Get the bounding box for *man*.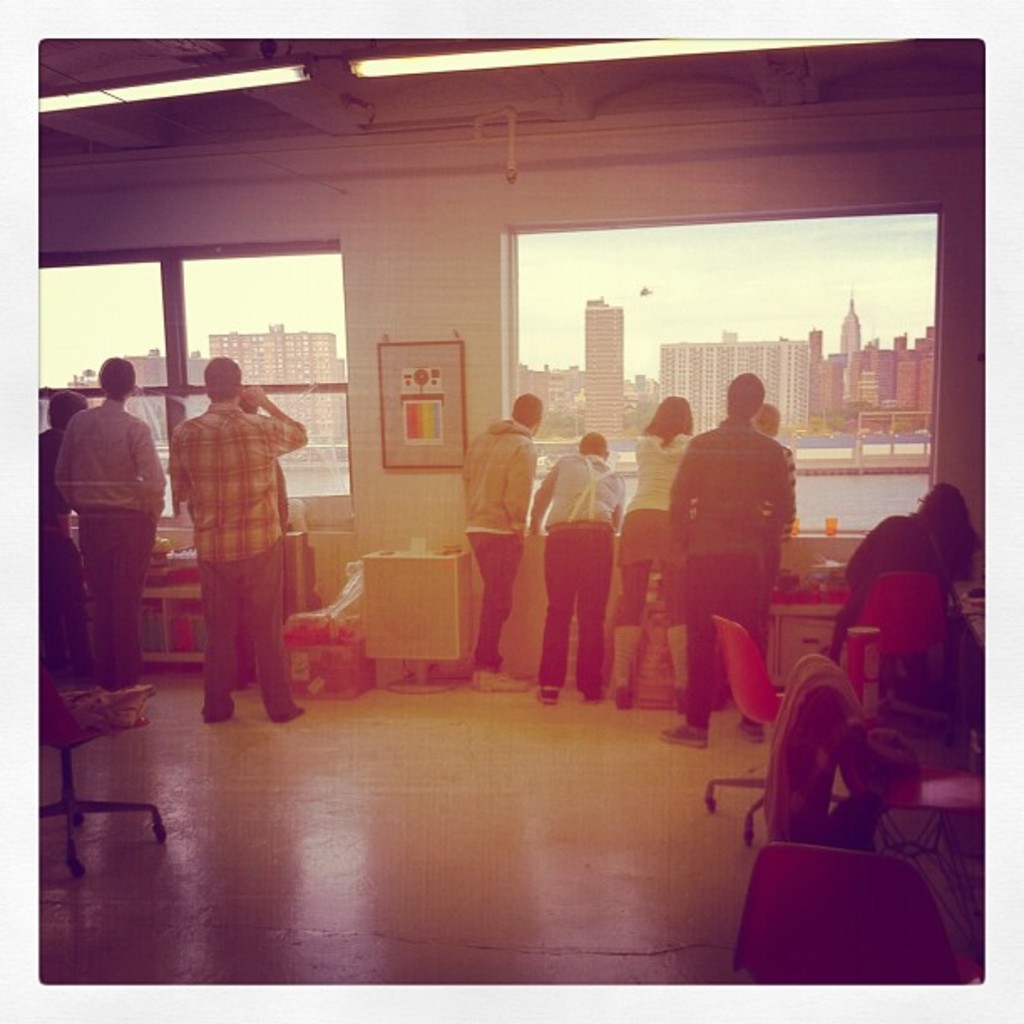
[462, 388, 539, 691].
